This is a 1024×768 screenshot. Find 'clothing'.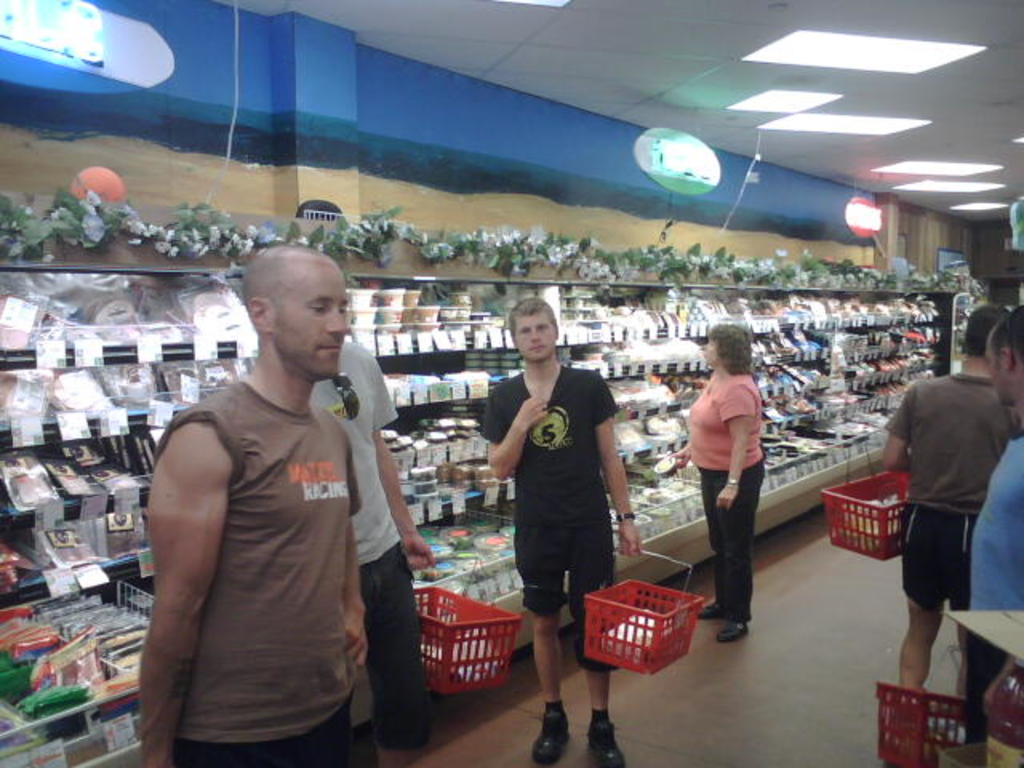
Bounding box: [882, 365, 1016, 610].
